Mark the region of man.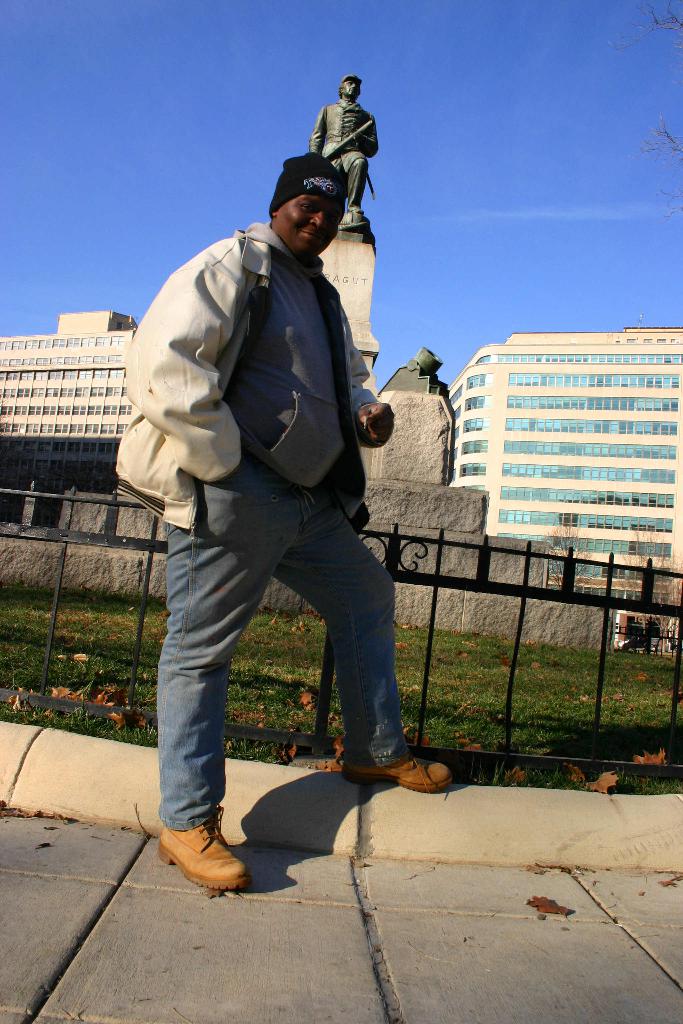
Region: pyautogui.locateOnScreen(123, 112, 426, 893).
